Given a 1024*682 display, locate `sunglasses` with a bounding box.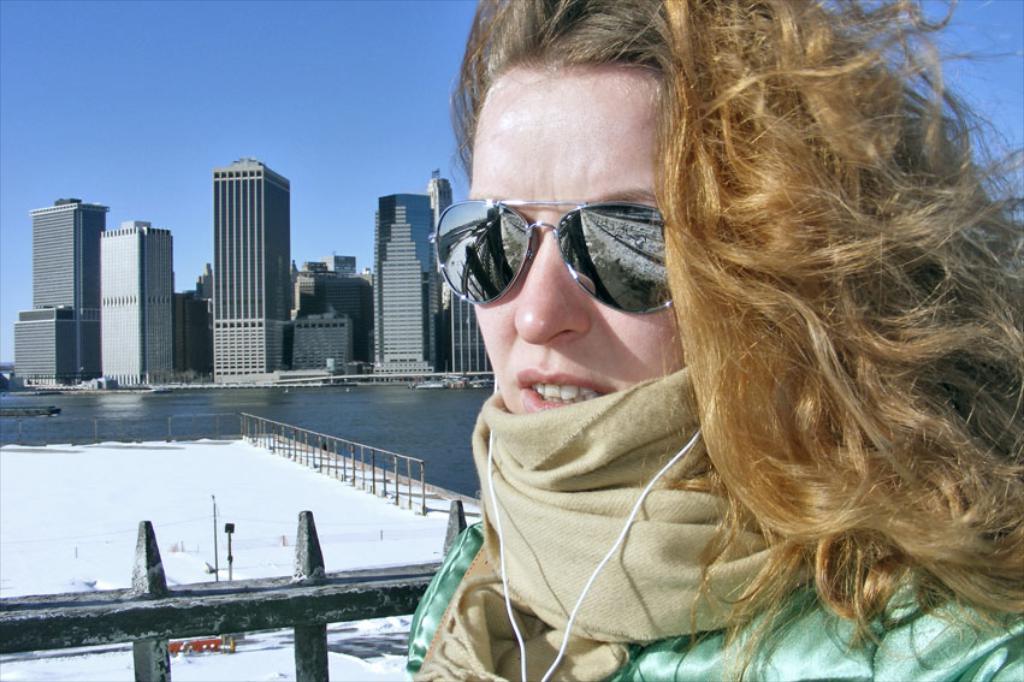
Located: l=428, t=201, r=673, b=314.
